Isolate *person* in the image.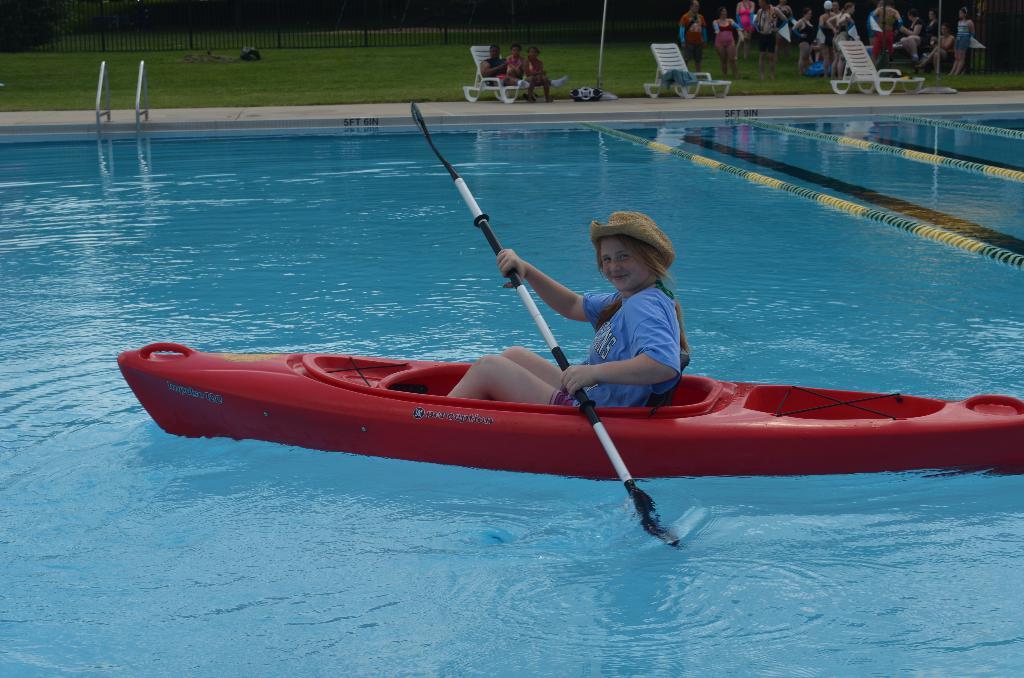
Isolated region: bbox=(479, 44, 569, 88).
